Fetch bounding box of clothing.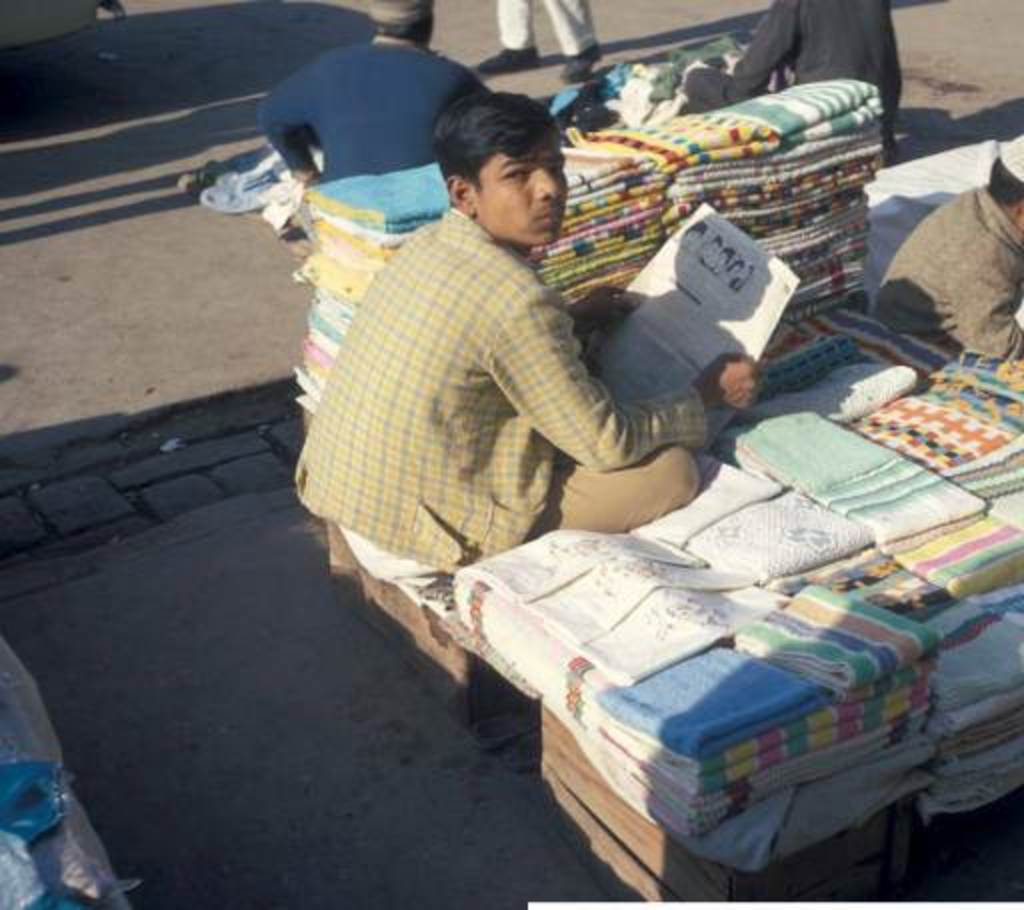
Bbox: locate(492, 0, 598, 58).
